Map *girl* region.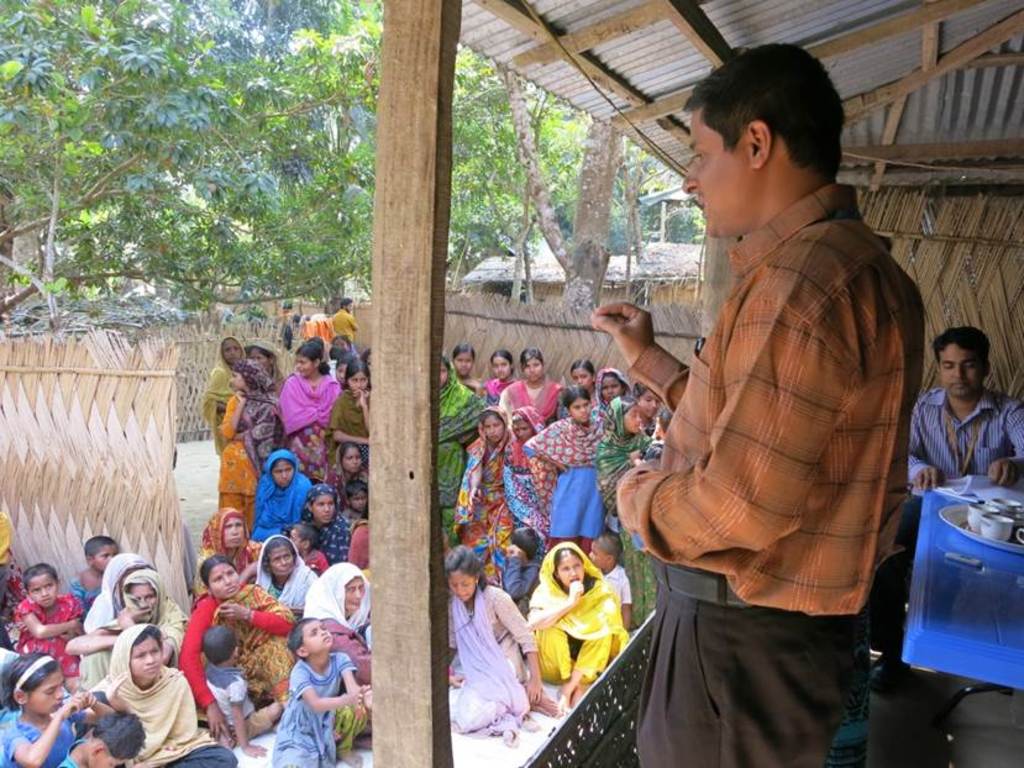
Mapped to (left=272, top=614, right=367, bottom=767).
